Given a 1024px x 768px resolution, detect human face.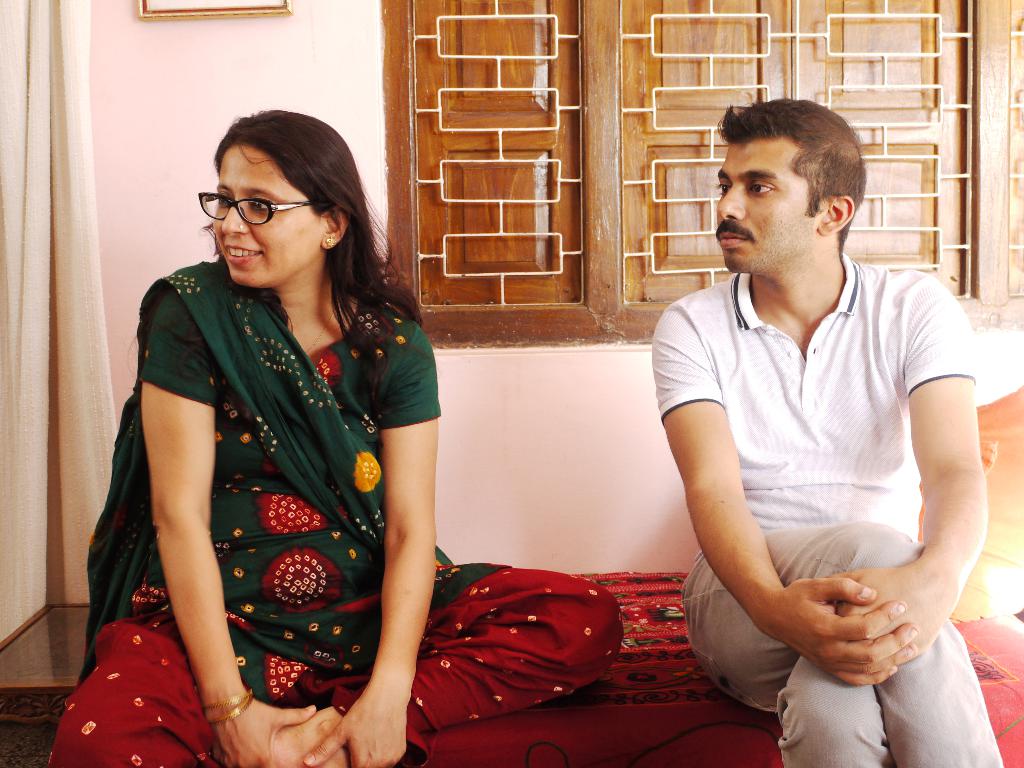
detection(213, 145, 323, 284).
